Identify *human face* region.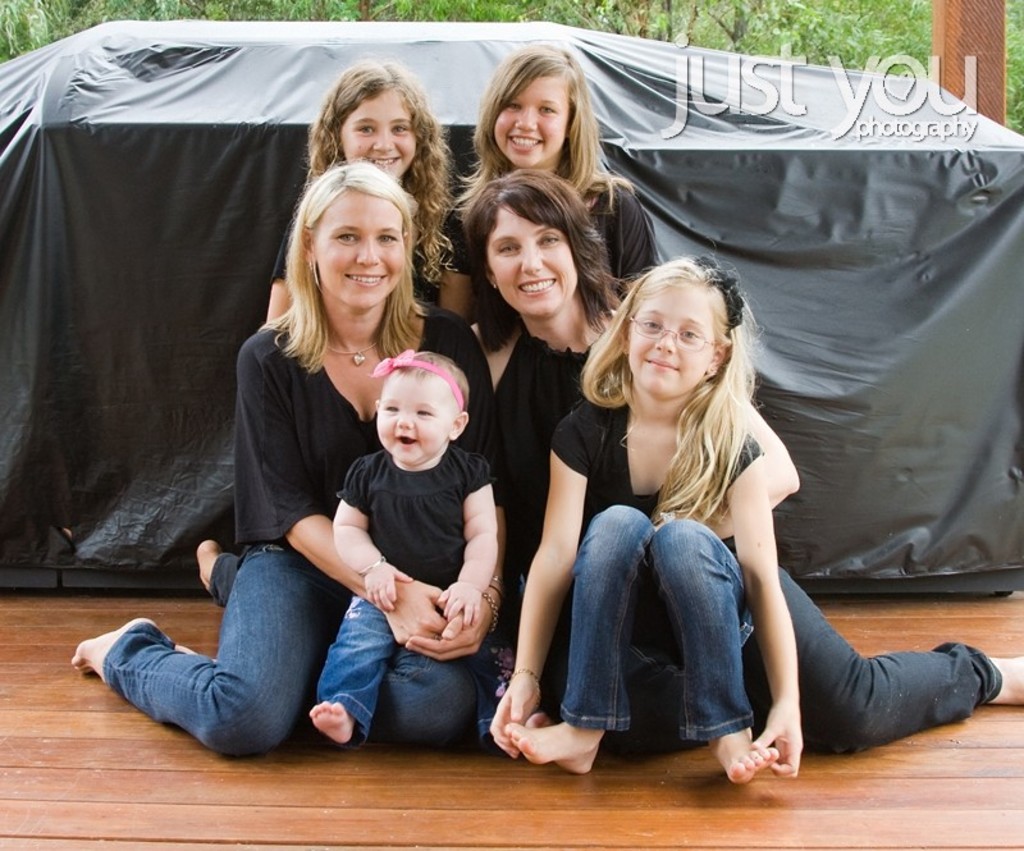
Region: bbox=(627, 283, 717, 397).
